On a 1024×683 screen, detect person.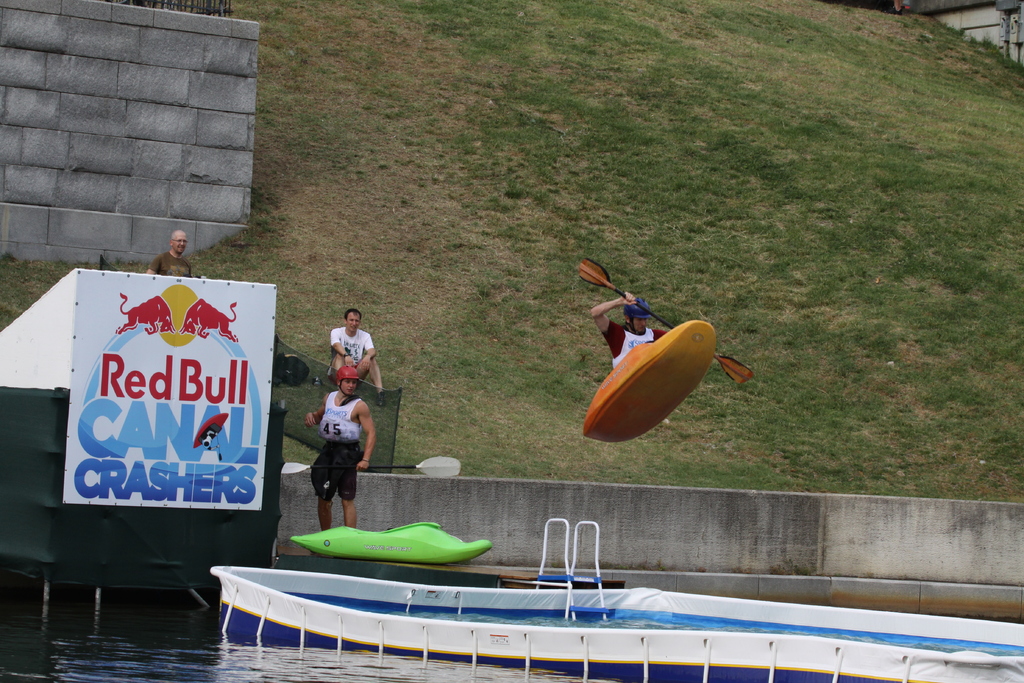
148,229,189,279.
